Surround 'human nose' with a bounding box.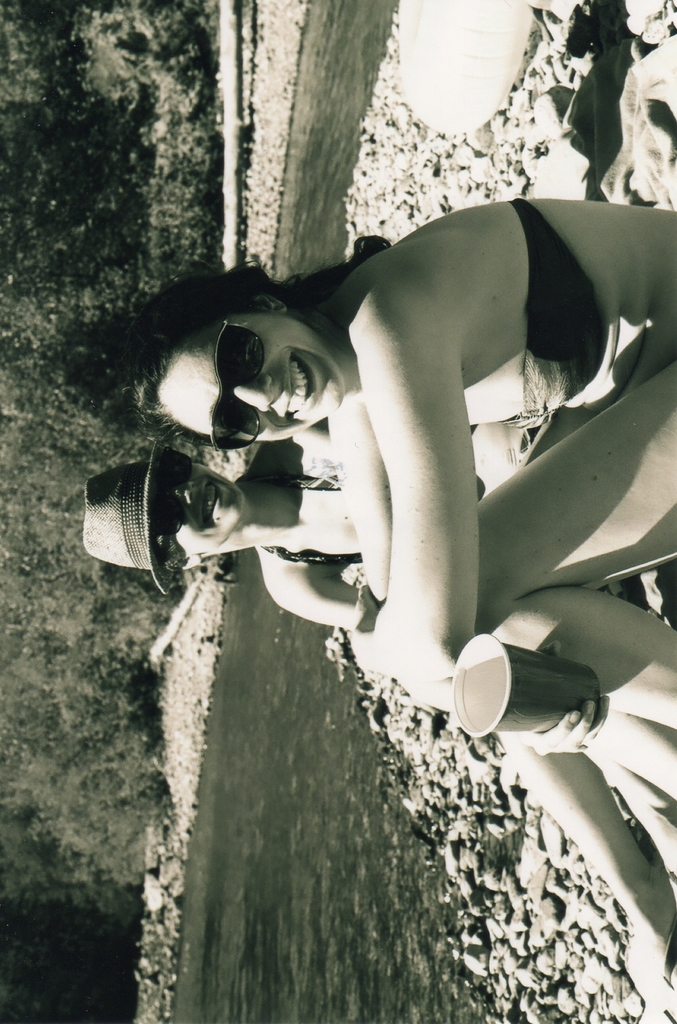
l=236, t=375, r=275, b=419.
